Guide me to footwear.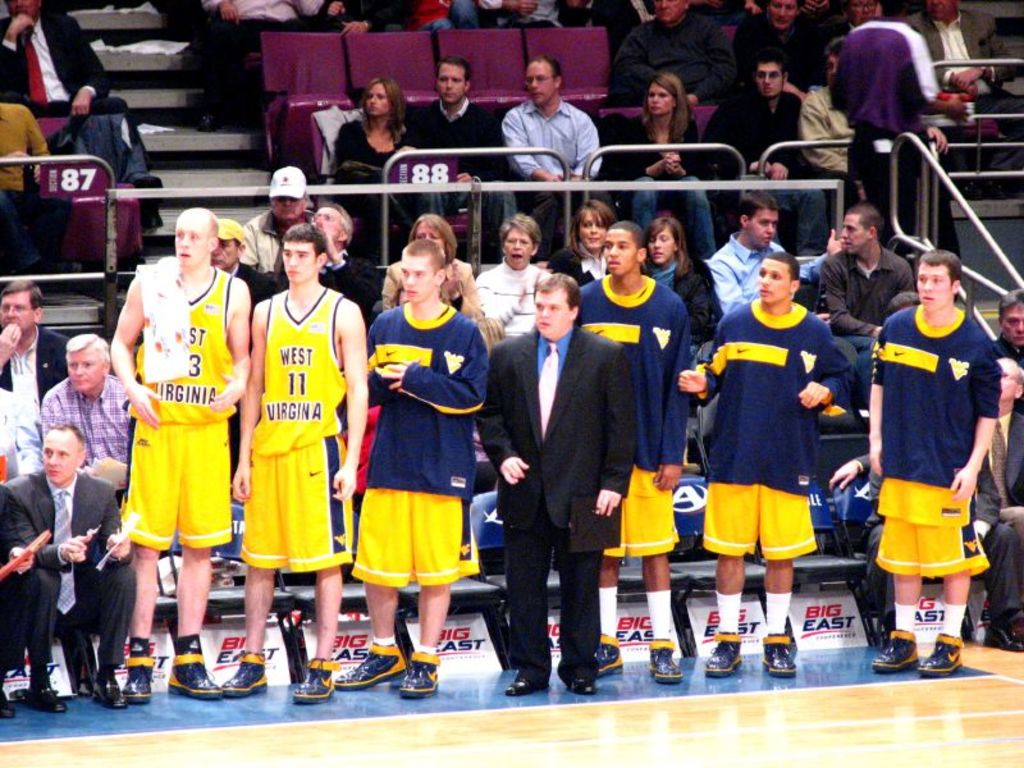
Guidance: Rect(0, 690, 19, 719).
